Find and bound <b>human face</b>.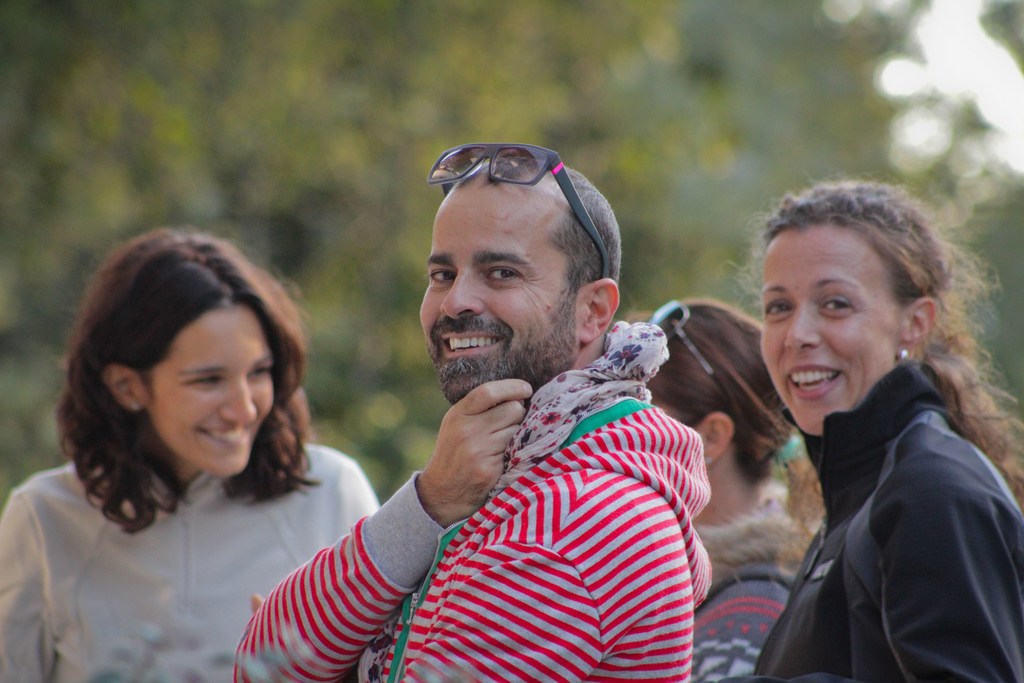
Bound: [760, 230, 899, 435].
